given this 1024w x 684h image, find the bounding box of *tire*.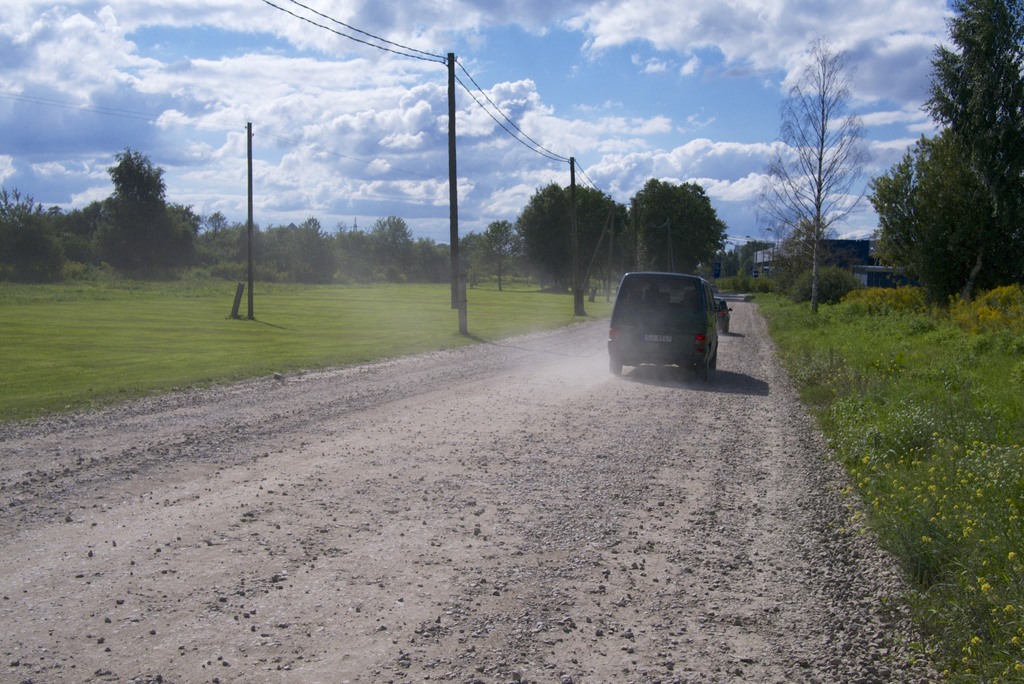
[x1=613, y1=361, x2=626, y2=377].
